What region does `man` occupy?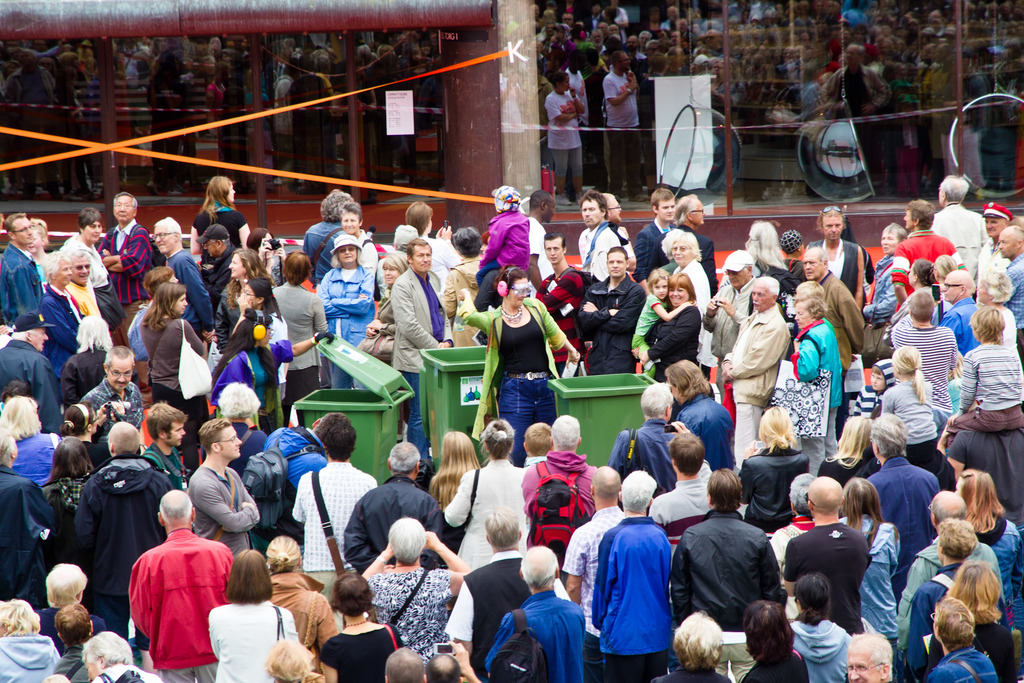
<box>420,639,476,682</box>.
